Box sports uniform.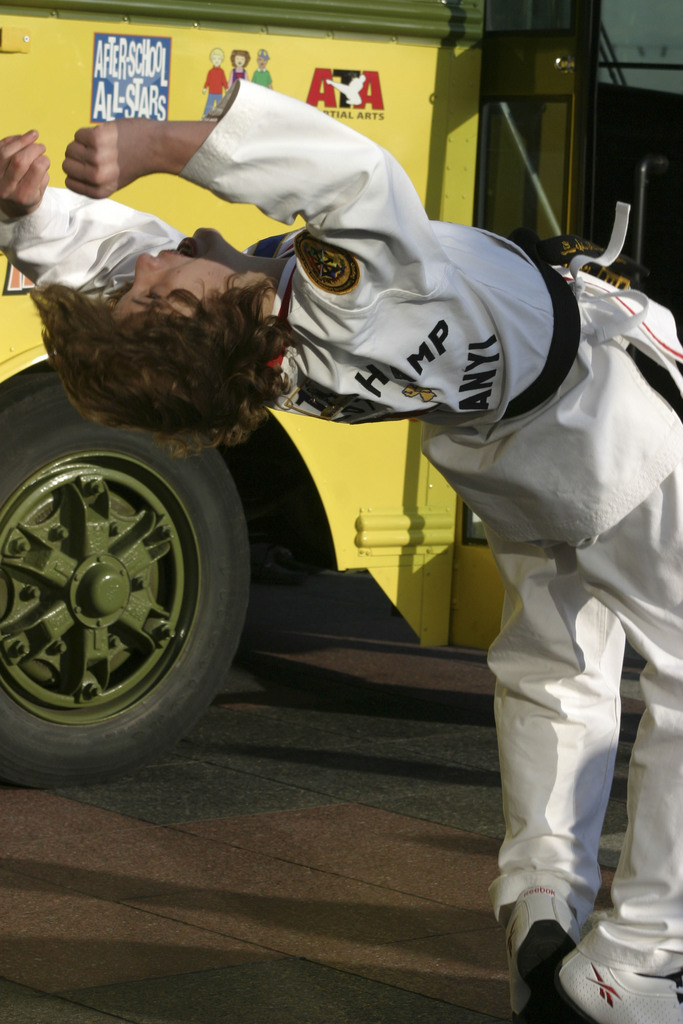
x1=0, y1=72, x2=682, y2=1023.
